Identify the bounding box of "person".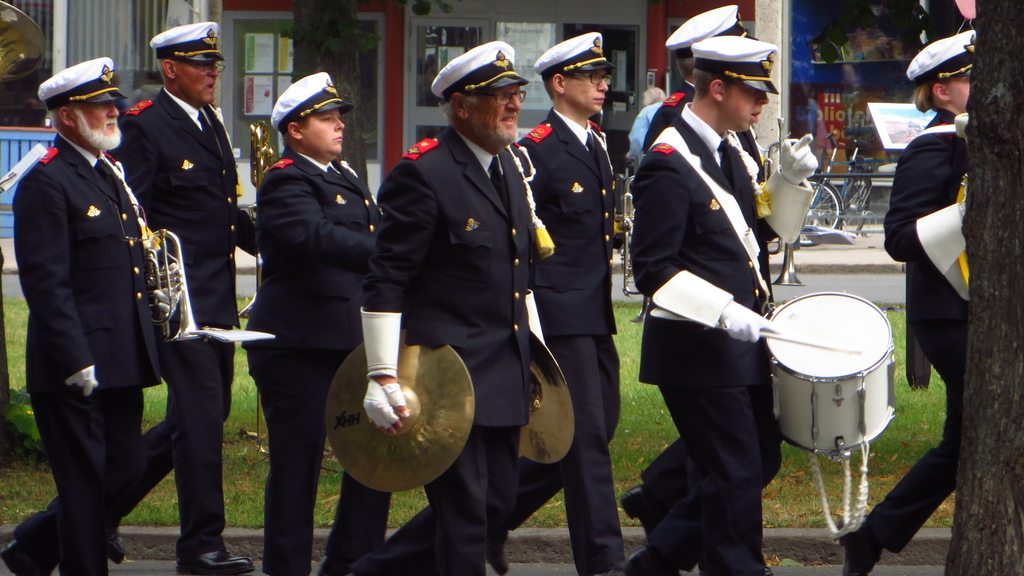
rect(627, 33, 822, 575).
